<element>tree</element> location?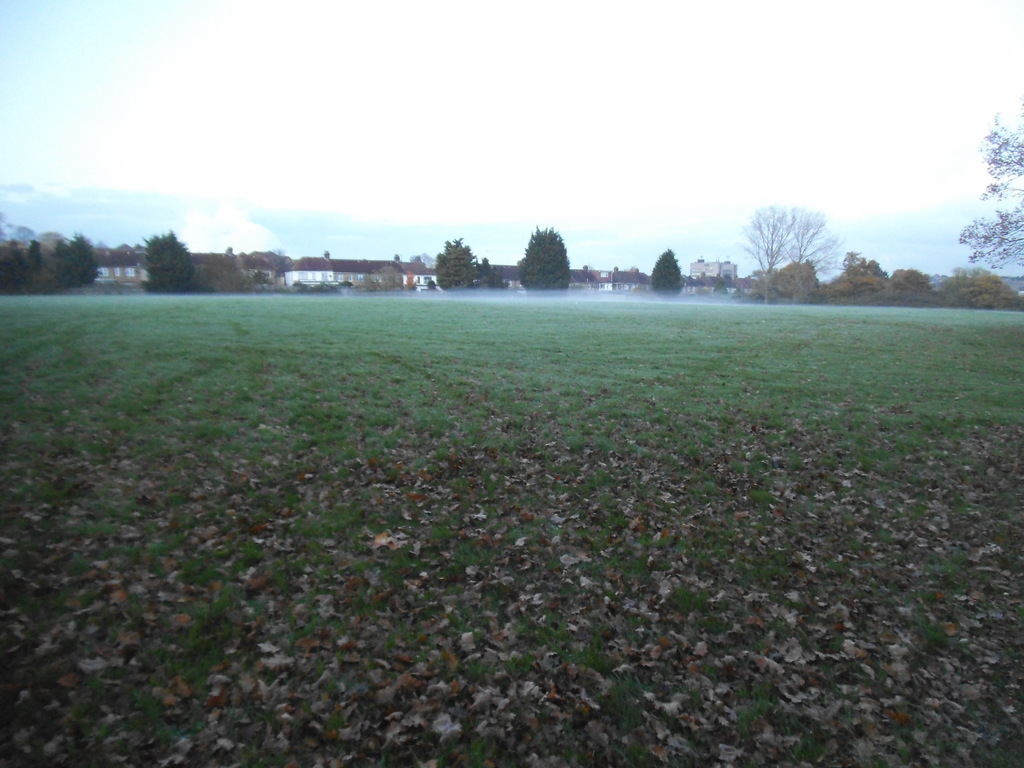
<box>778,199,844,303</box>
